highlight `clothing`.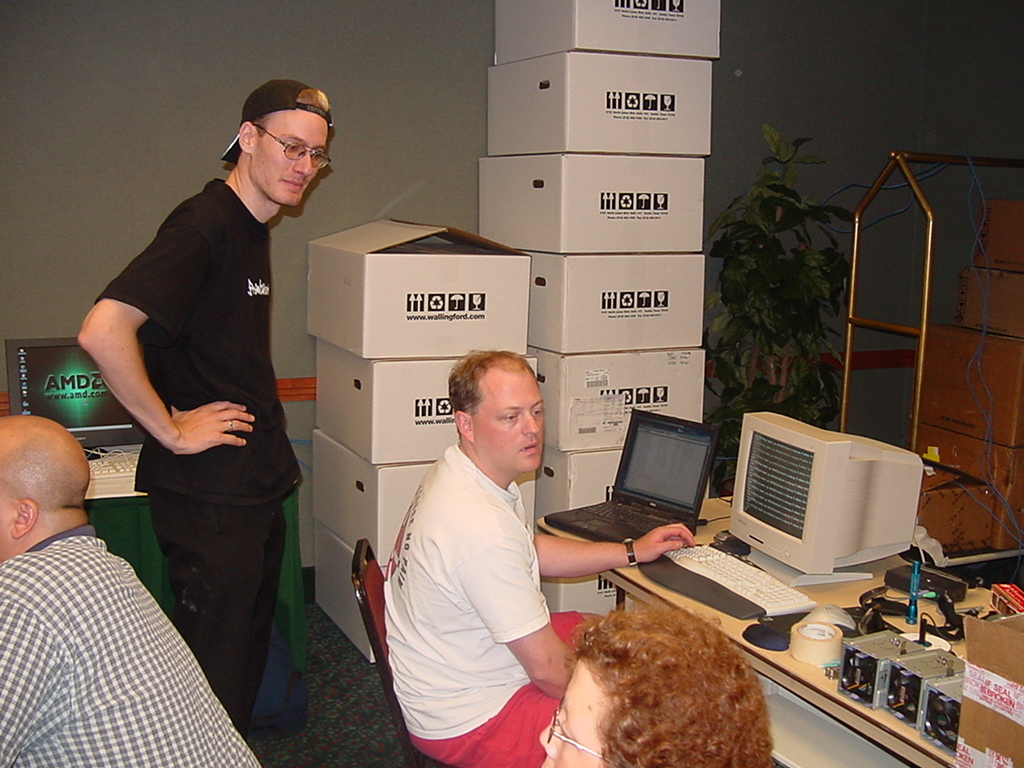
Highlighted region: locate(0, 525, 266, 767).
